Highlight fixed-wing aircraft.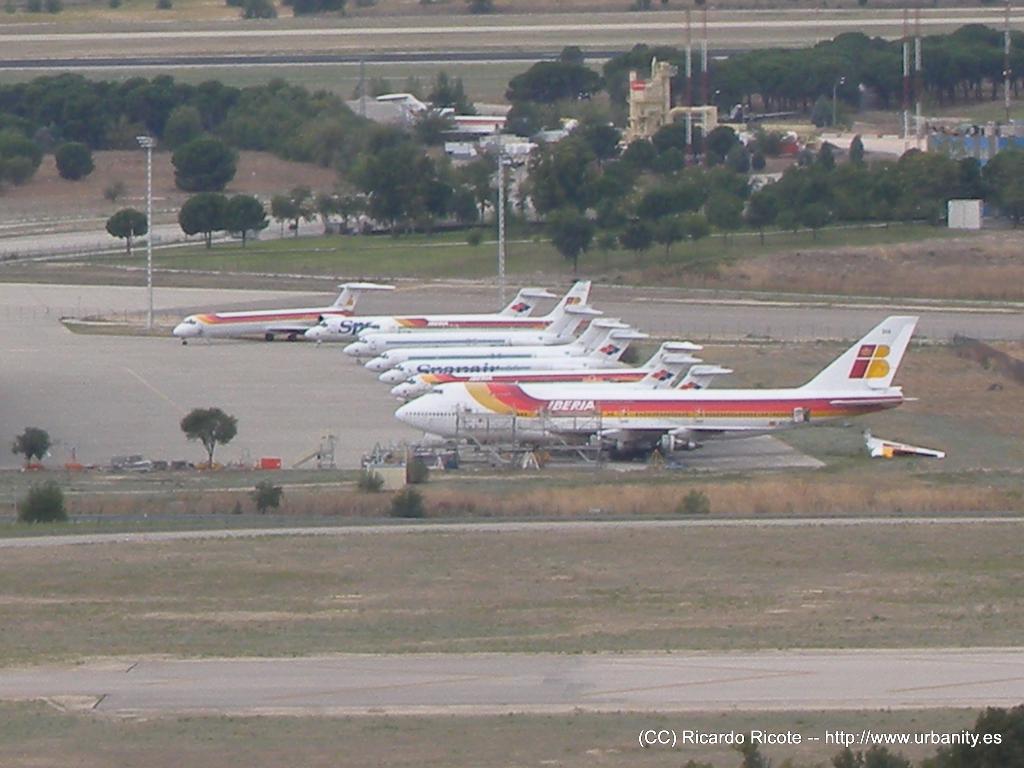
Highlighted region: crop(170, 279, 395, 340).
